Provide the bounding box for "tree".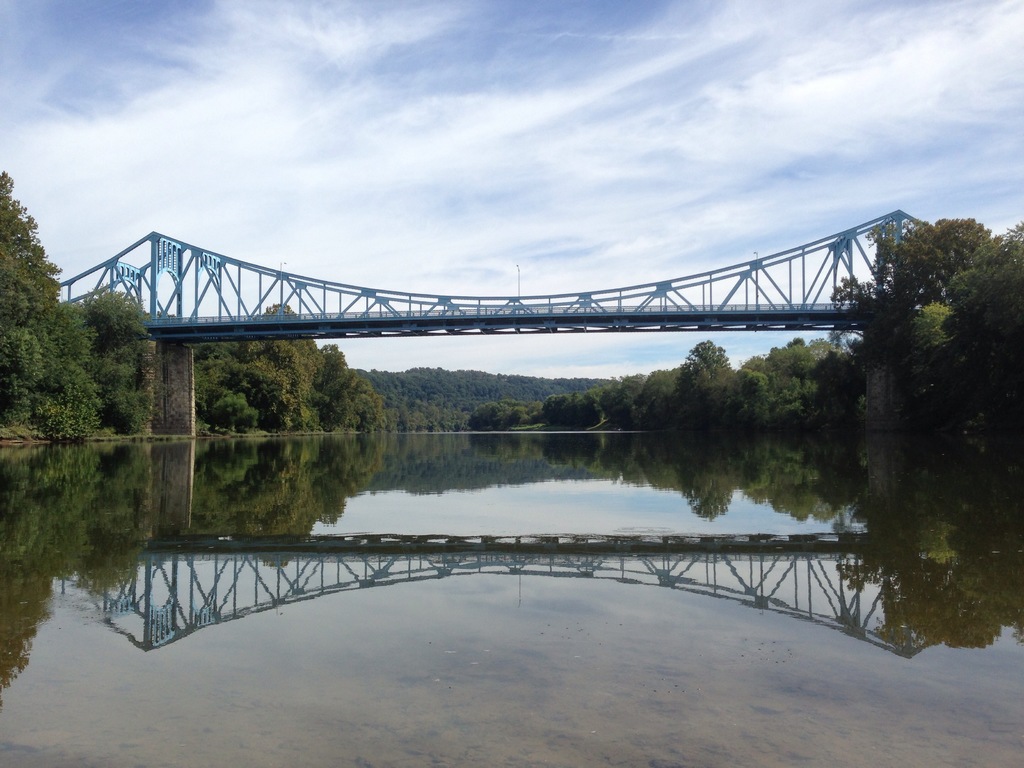
l=941, t=223, r=1023, b=335.
